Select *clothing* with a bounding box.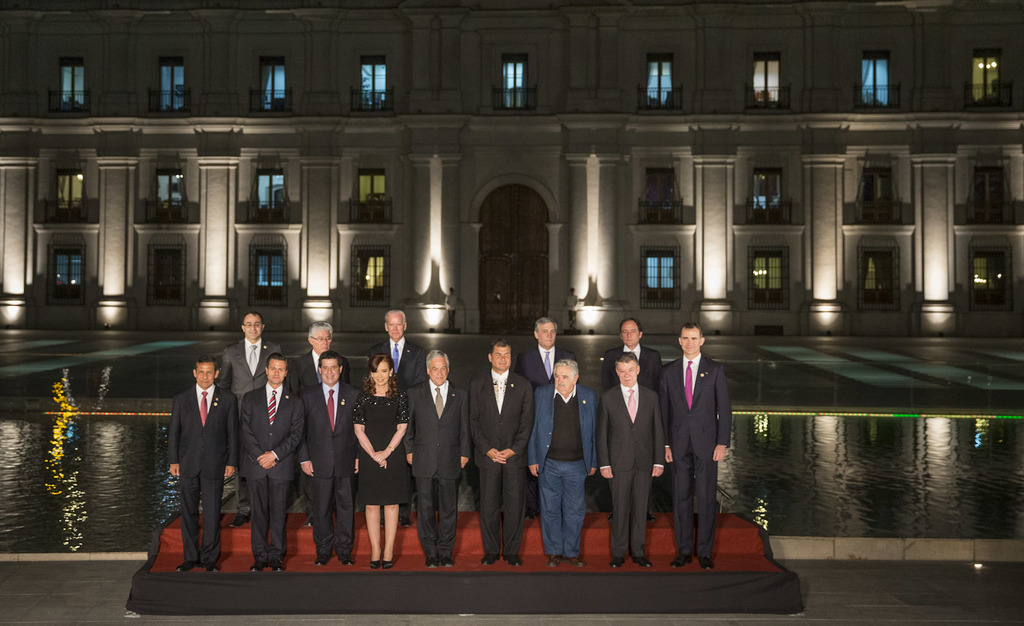
bbox=[370, 337, 429, 389].
